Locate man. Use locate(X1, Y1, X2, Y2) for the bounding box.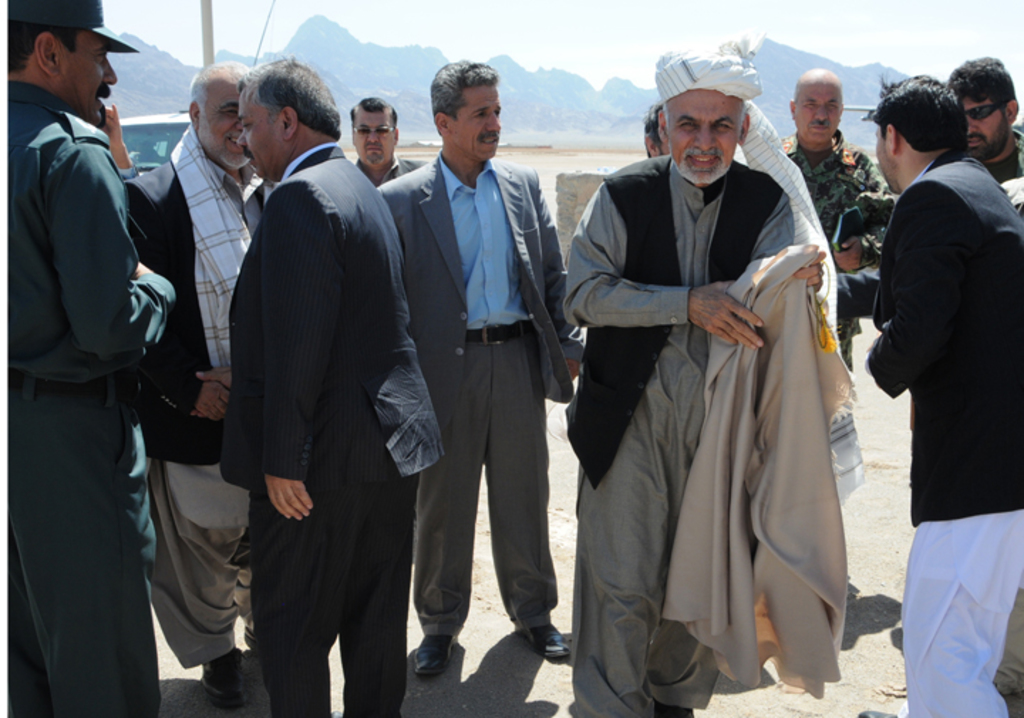
locate(859, 55, 1015, 648).
